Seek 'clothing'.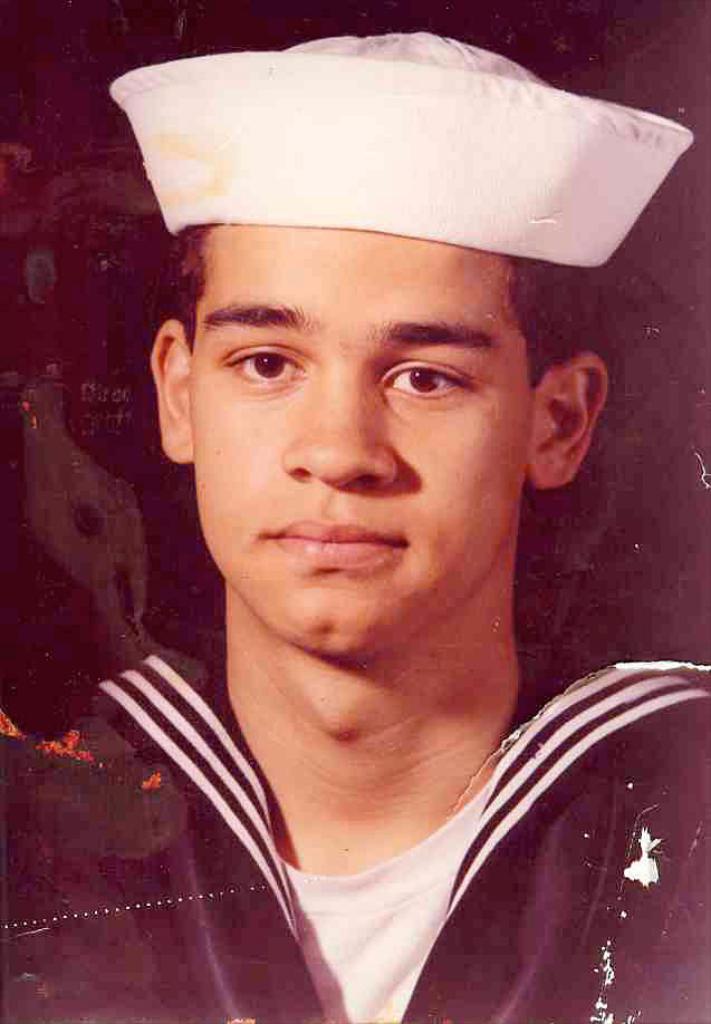
[left=92, top=666, right=681, bottom=1002].
